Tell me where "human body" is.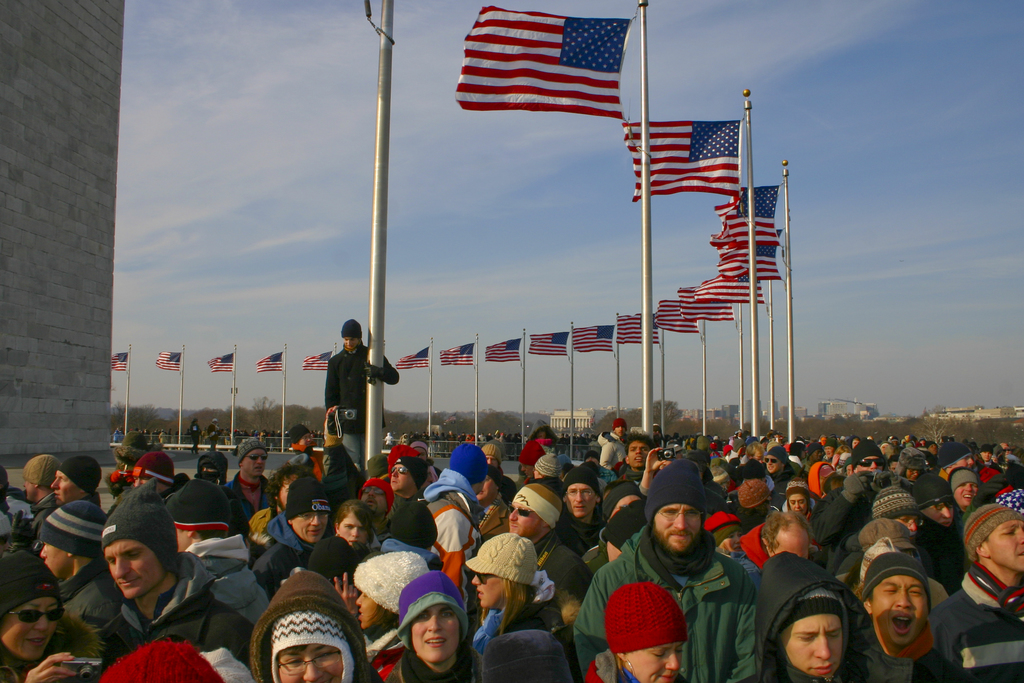
"human body" is at [937,441,973,487].
